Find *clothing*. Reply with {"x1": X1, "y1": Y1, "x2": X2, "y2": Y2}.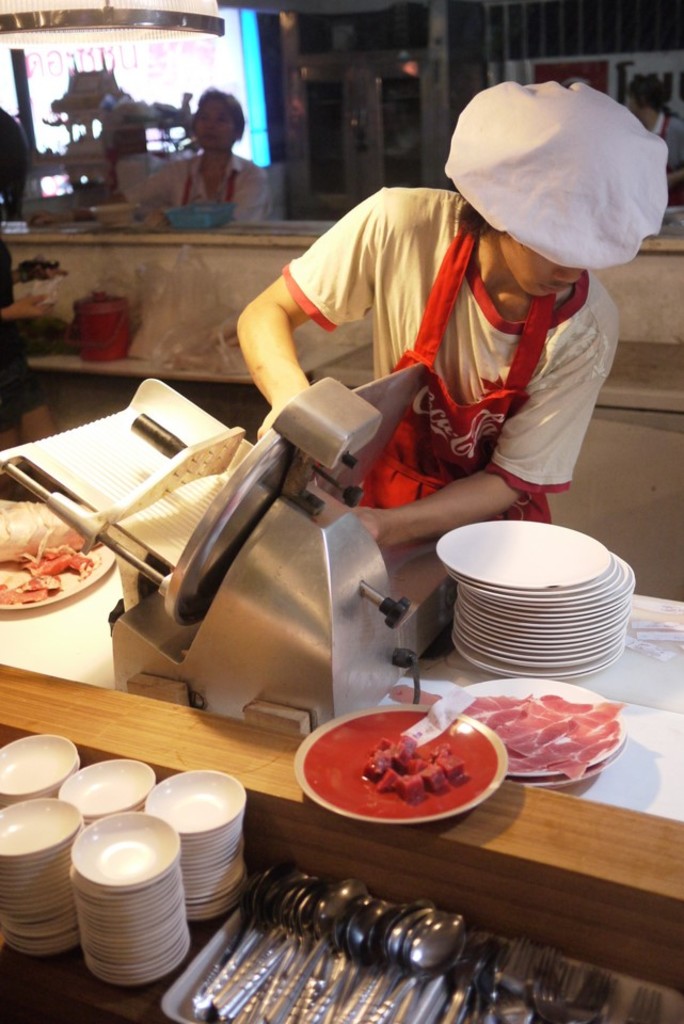
{"x1": 657, "y1": 107, "x2": 683, "y2": 205}.
